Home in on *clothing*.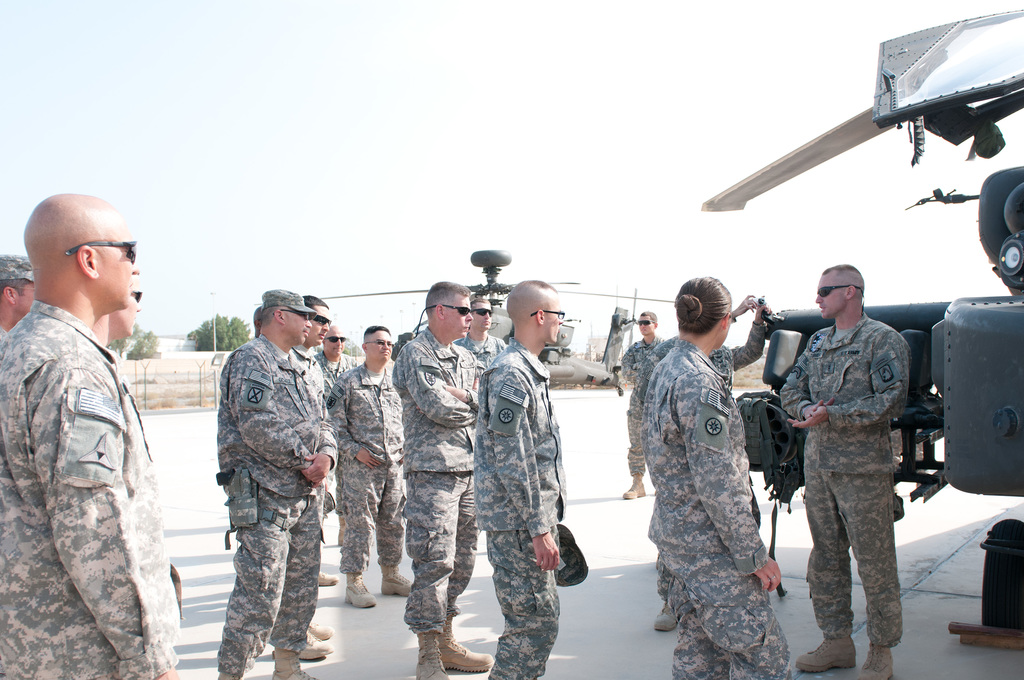
Homed in at {"left": 480, "top": 364, "right": 593, "bottom": 679}.
